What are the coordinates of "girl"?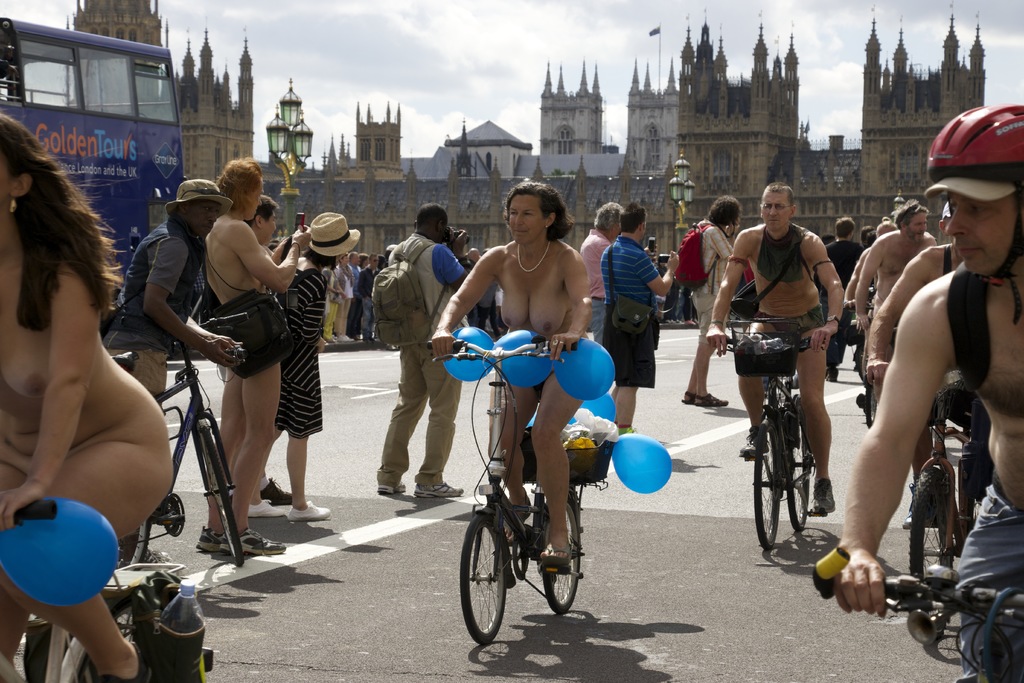
198 156 316 555.
